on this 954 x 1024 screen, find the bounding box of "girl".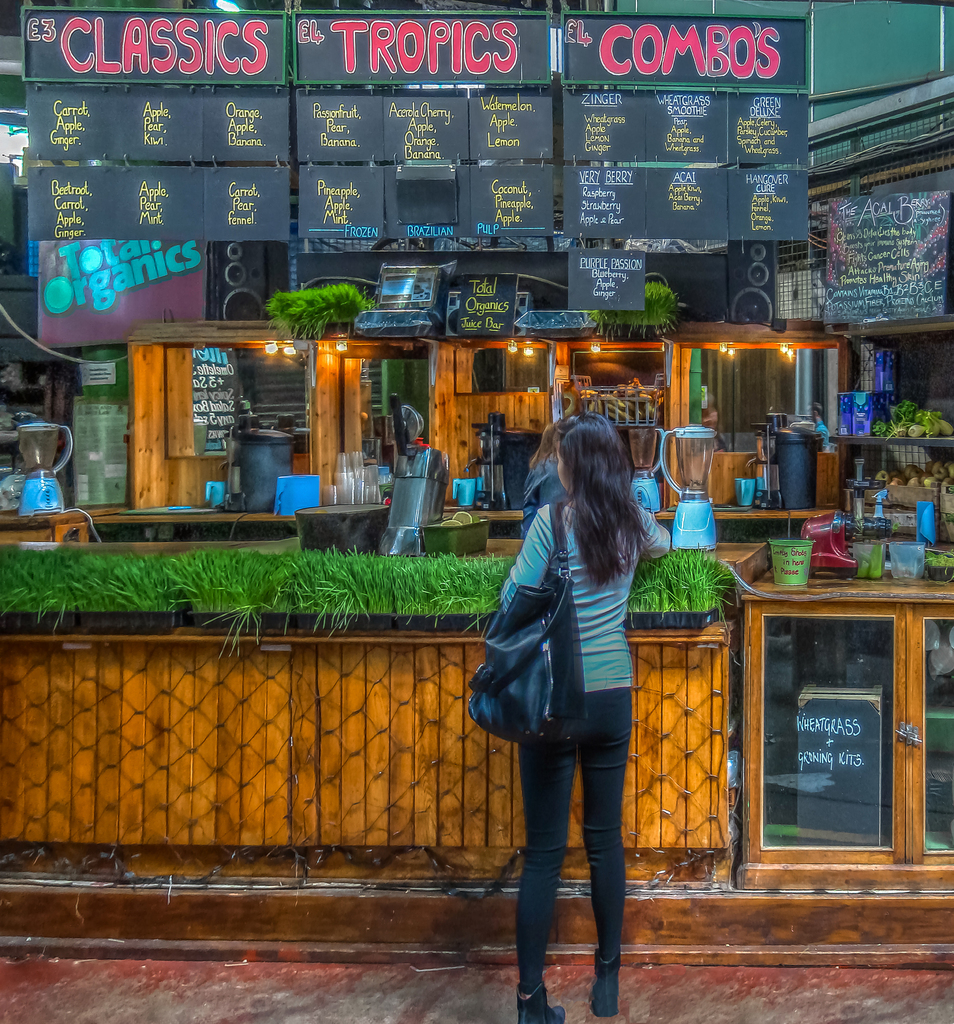
Bounding box: (x1=497, y1=425, x2=656, y2=1023).
